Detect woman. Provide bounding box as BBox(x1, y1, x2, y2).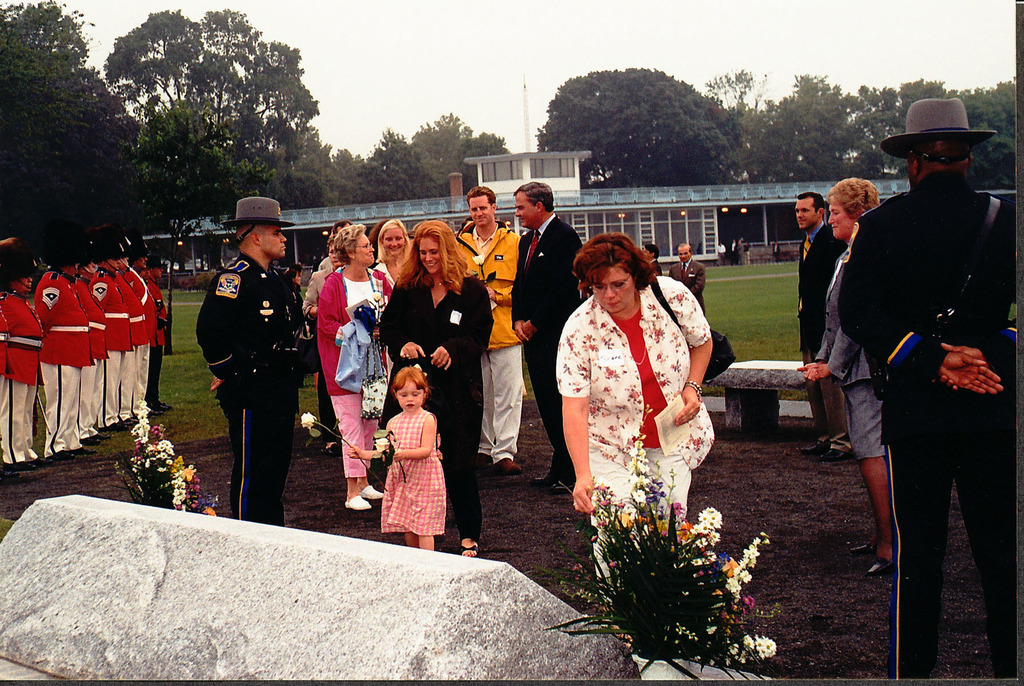
BBox(800, 179, 916, 580).
